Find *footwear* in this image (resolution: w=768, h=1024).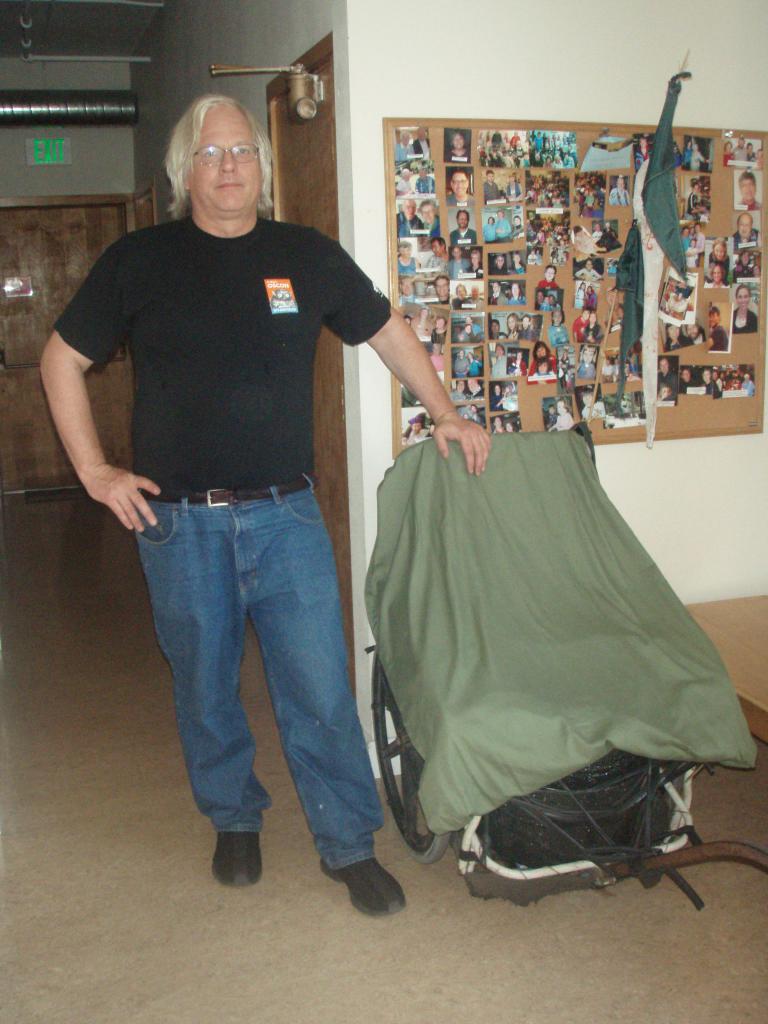
{"x1": 319, "y1": 855, "x2": 406, "y2": 916}.
